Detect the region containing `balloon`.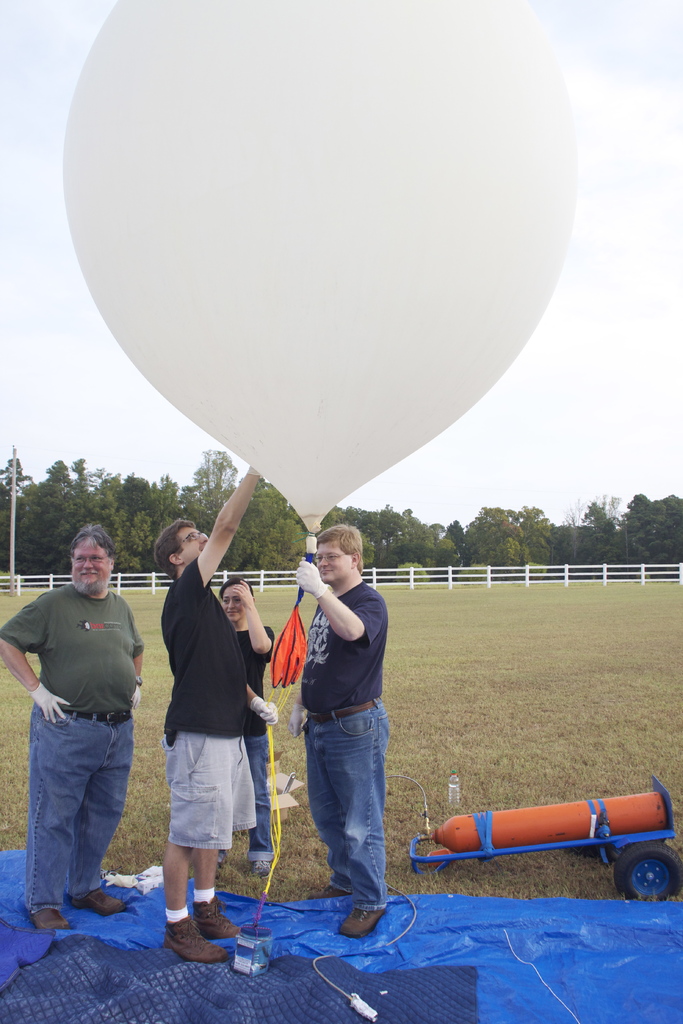
Rect(64, 0, 577, 532).
